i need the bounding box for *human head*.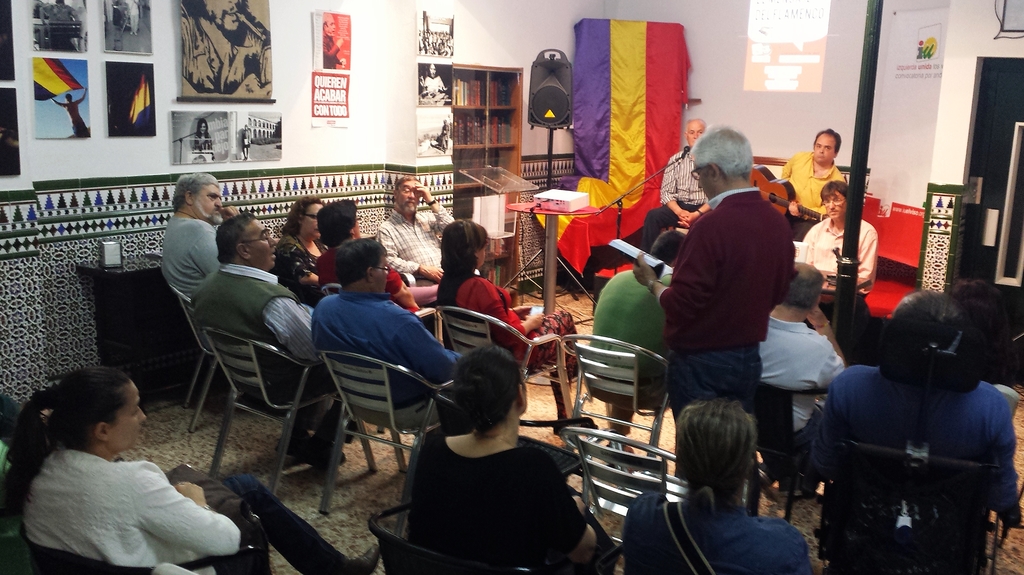
Here it is: {"x1": 882, "y1": 293, "x2": 980, "y2": 390}.
